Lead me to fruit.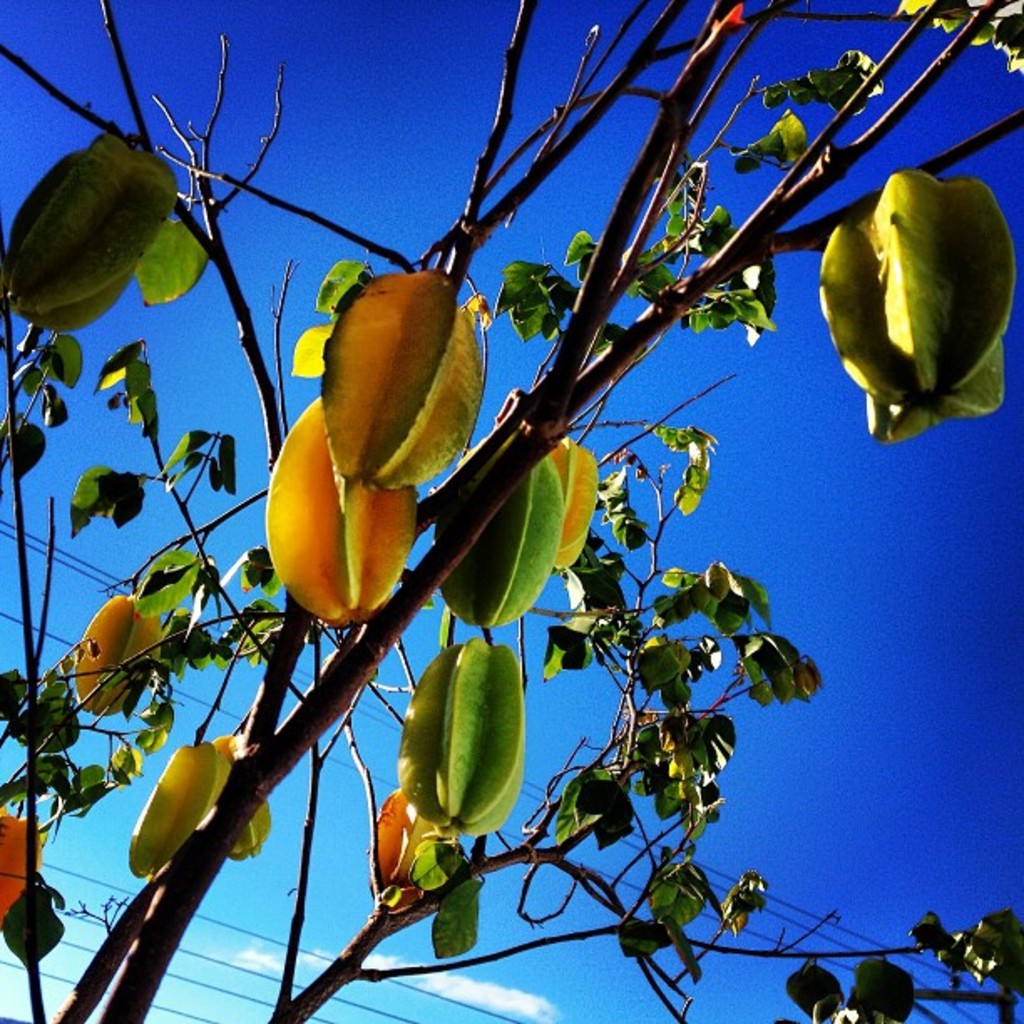
Lead to pyautogui.locateOnScreen(0, 806, 45, 915).
